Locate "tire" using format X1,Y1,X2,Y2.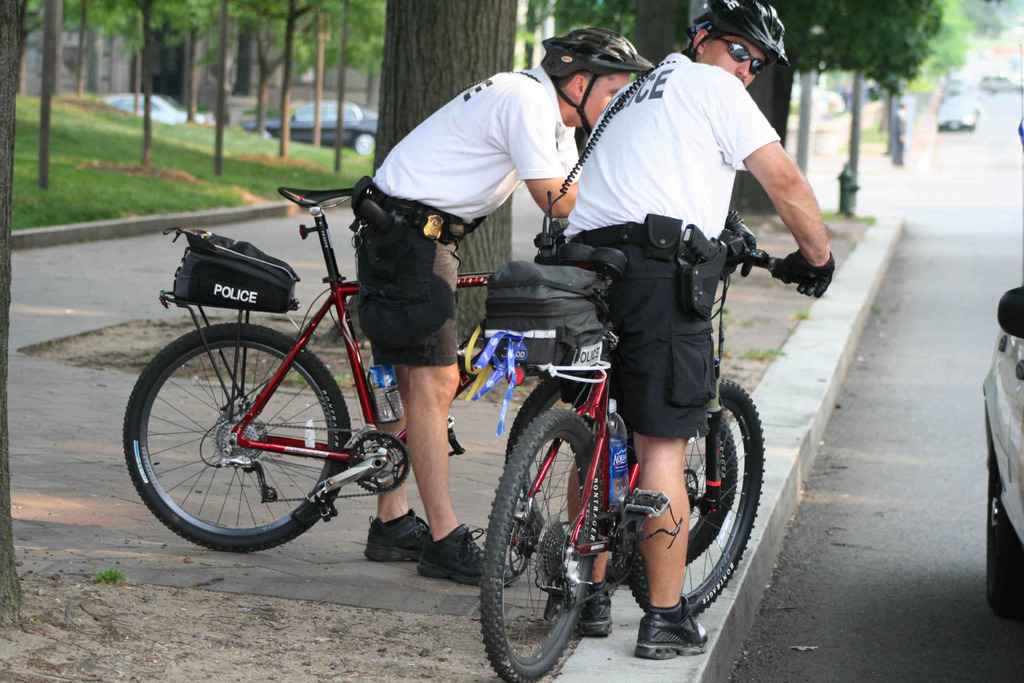
124,323,349,552.
